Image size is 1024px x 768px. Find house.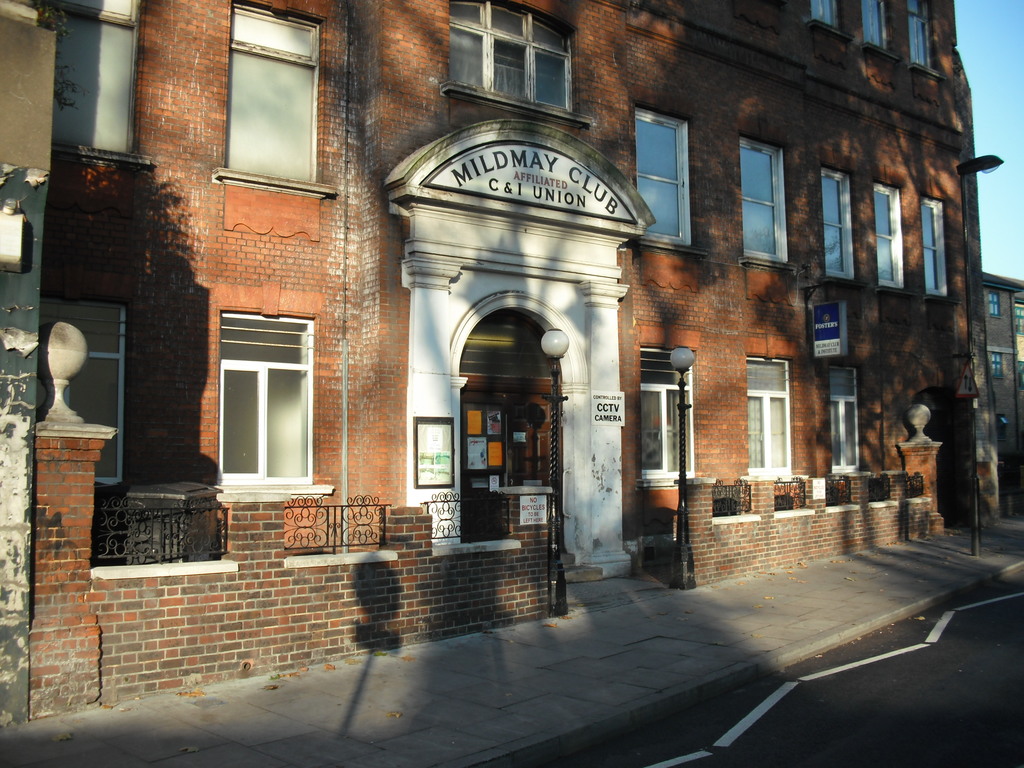
BBox(9, 0, 969, 721).
